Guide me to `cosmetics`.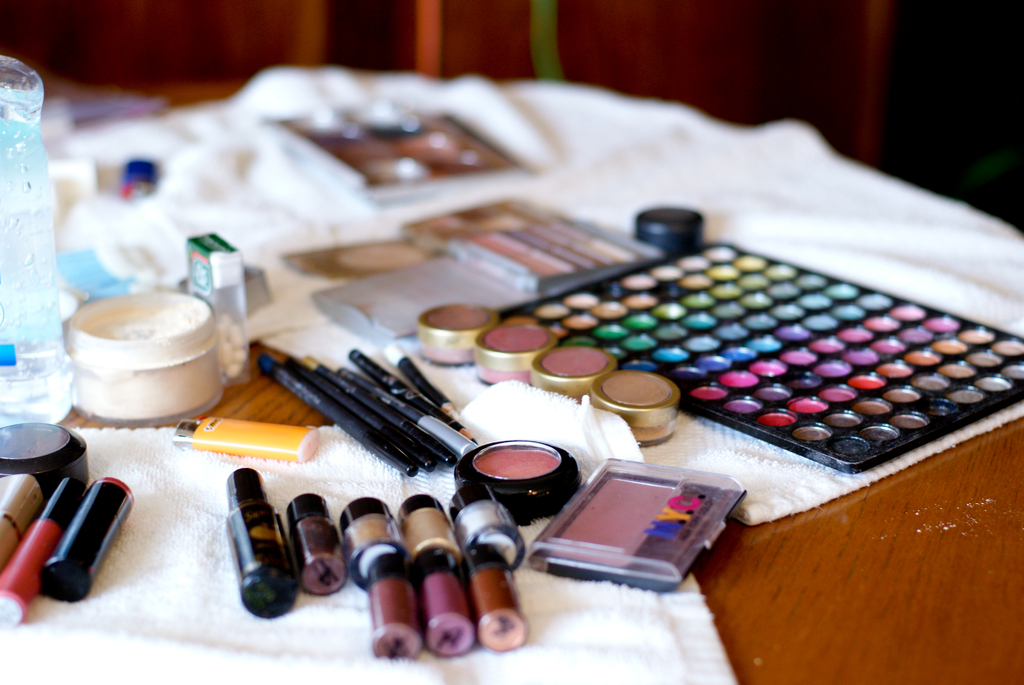
Guidance: bbox=[410, 552, 476, 668].
